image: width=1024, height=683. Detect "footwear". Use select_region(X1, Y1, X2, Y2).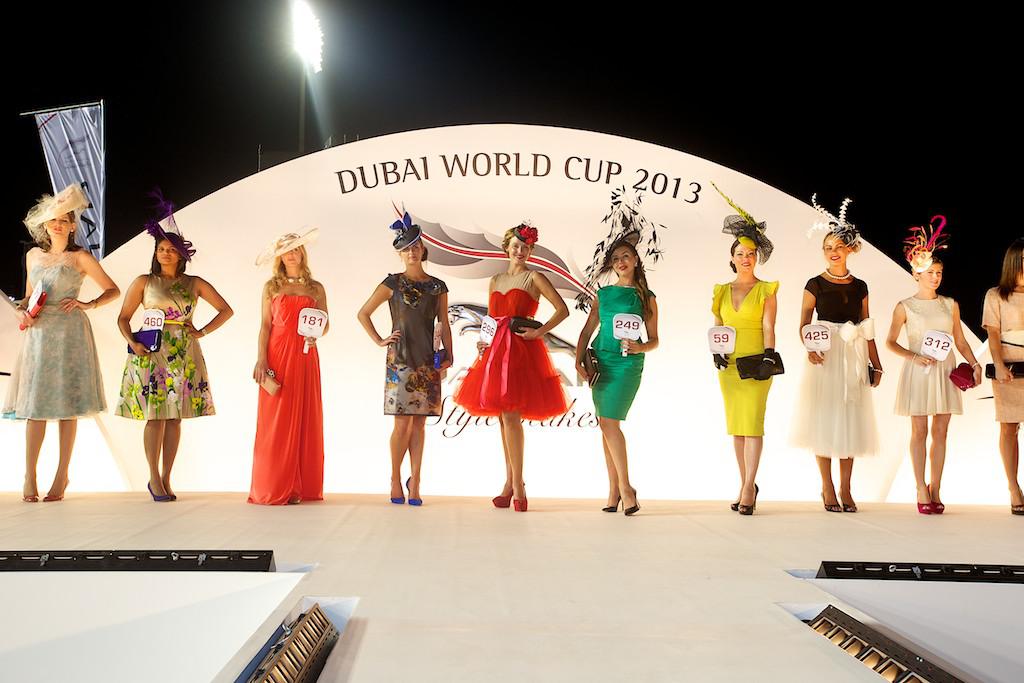
select_region(737, 485, 757, 517).
